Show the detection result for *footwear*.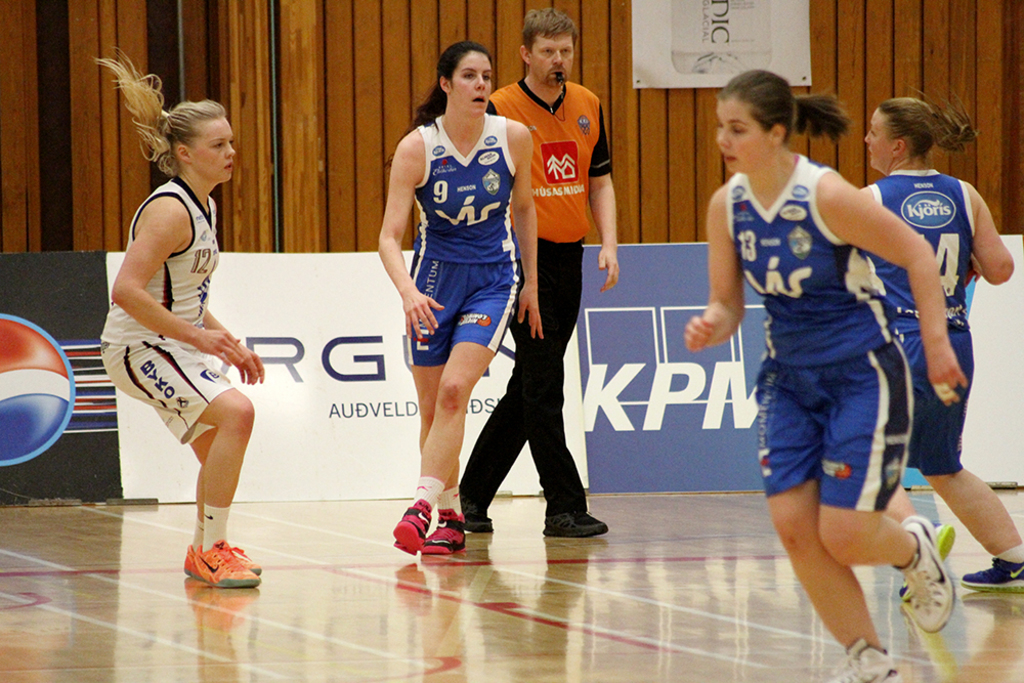
select_region(899, 522, 953, 605).
